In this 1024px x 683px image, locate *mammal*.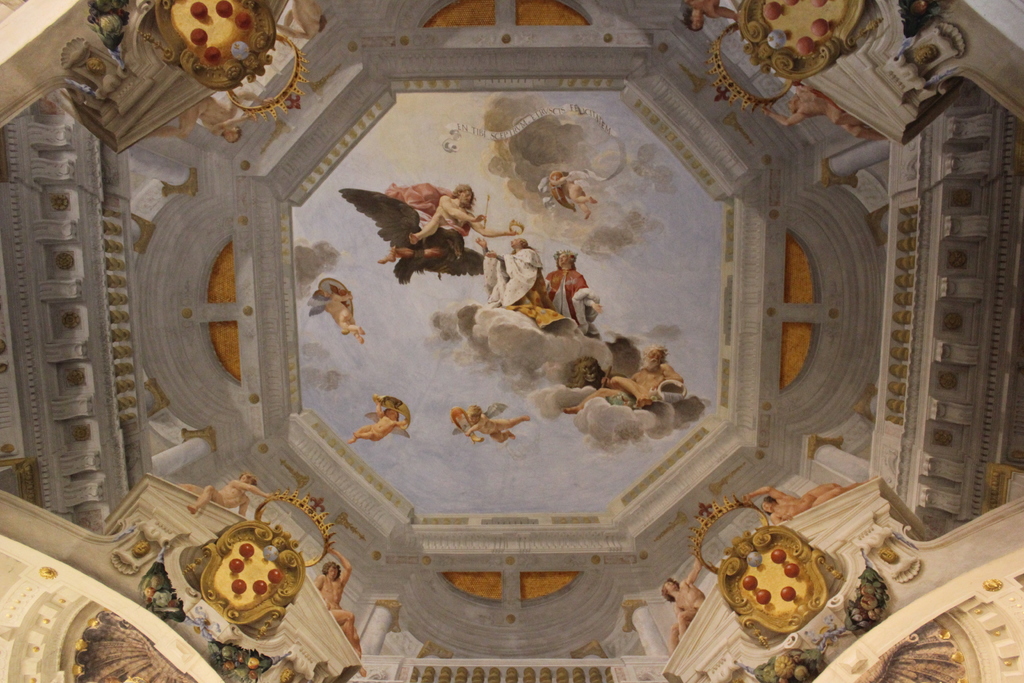
Bounding box: [567, 345, 684, 413].
